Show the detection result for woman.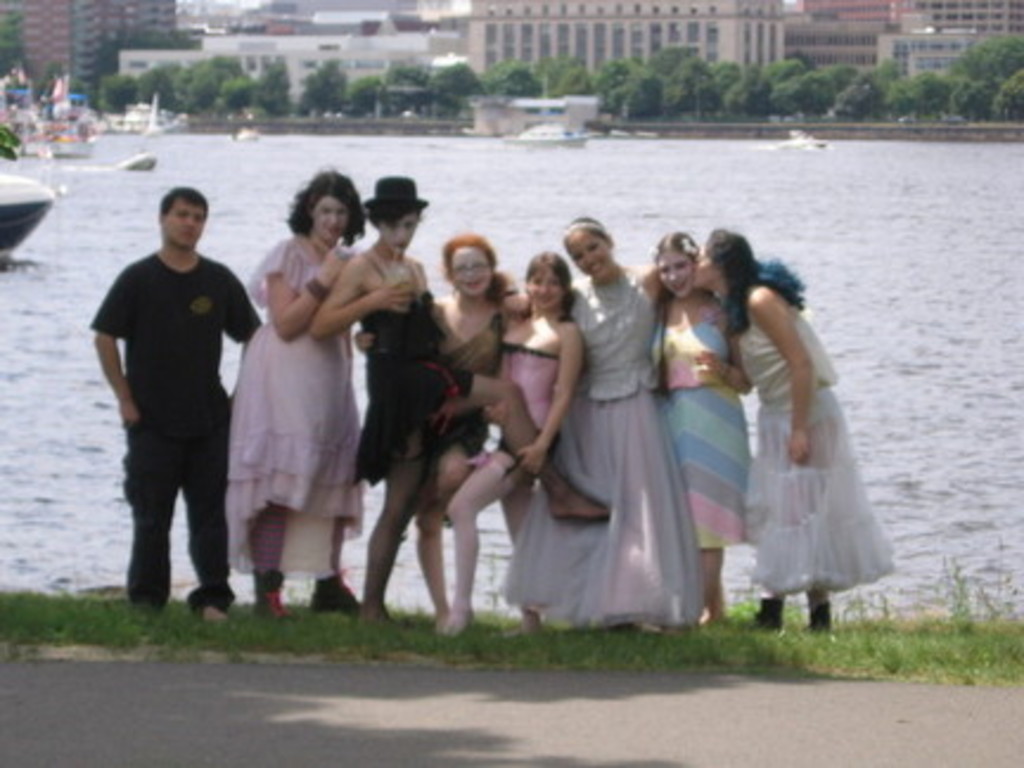
[left=311, top=175, right=614, bottom=614].
